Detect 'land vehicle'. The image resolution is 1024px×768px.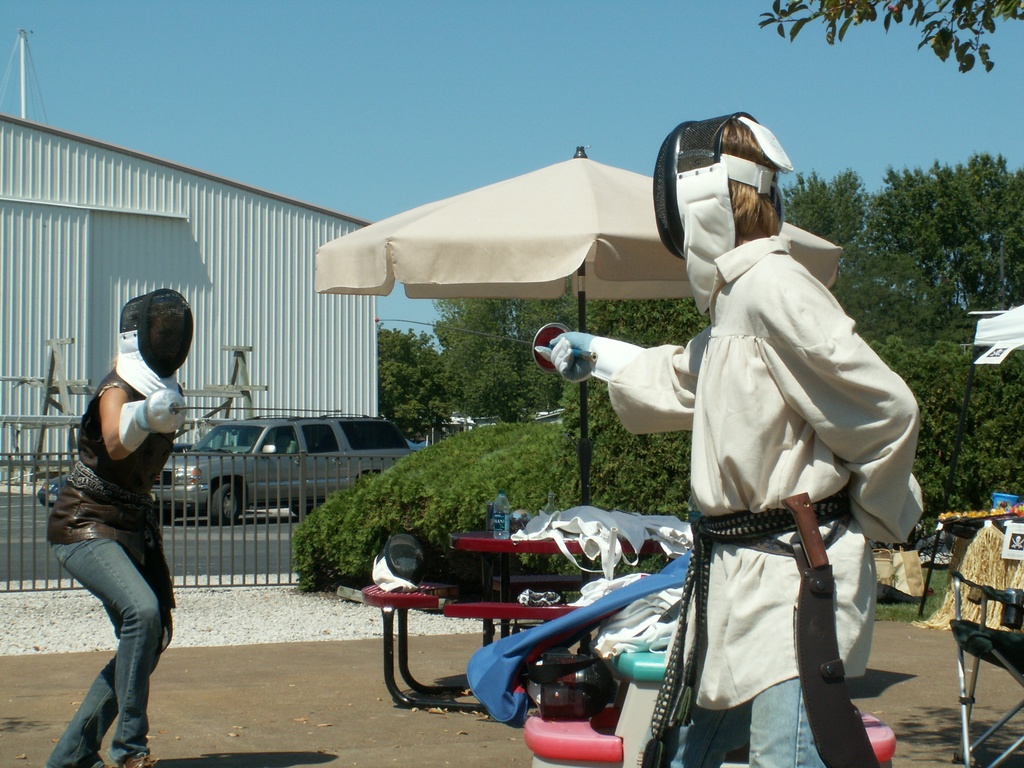
locate(161, 407, 418, 540).
